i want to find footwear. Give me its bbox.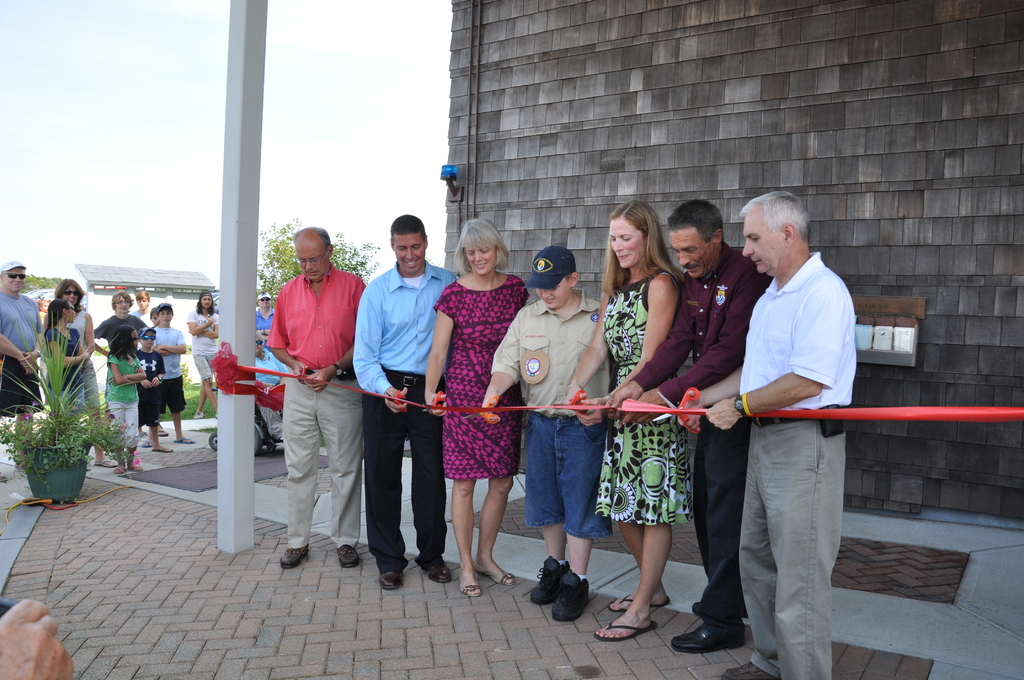
rect(377, 569, 407, 592).
